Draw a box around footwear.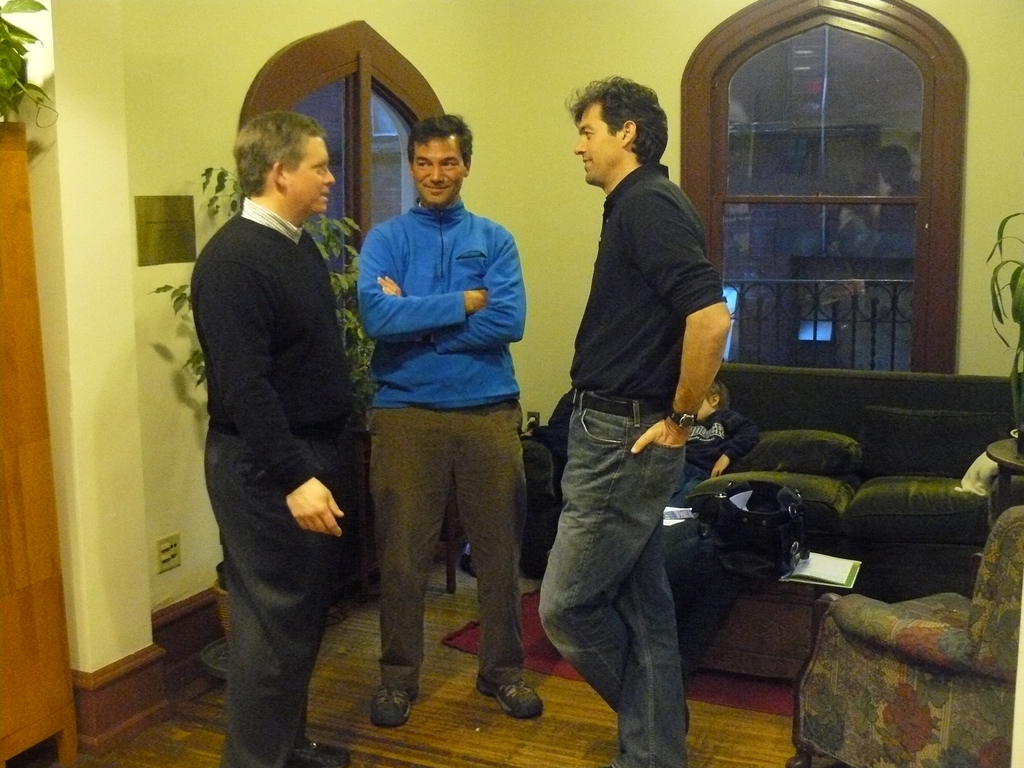
<box>294,738,353,767</box>.
